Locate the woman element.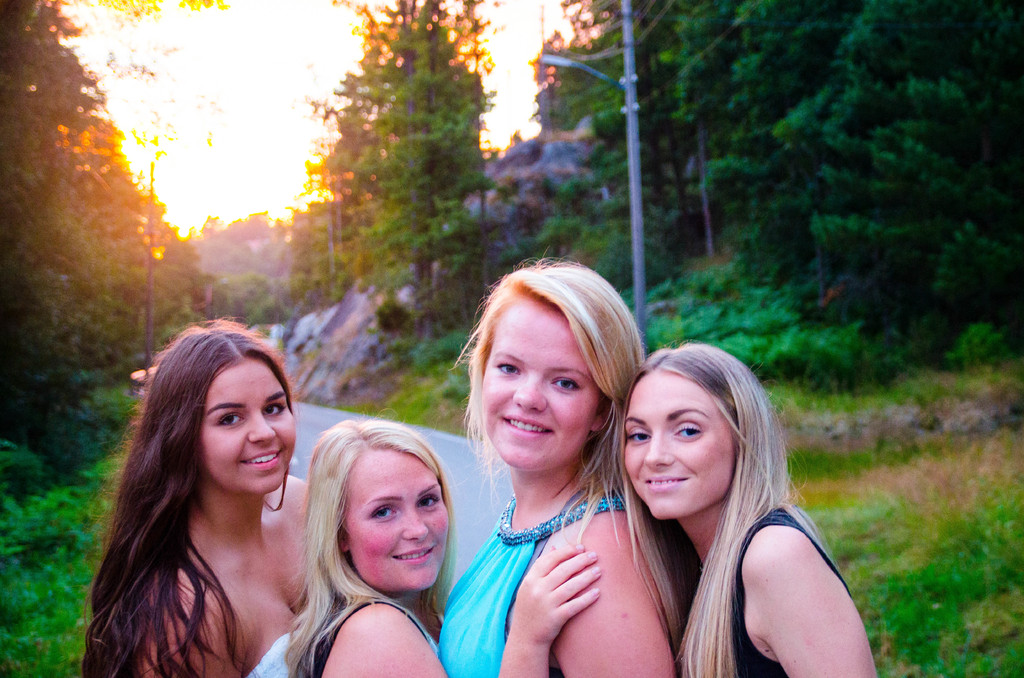
Element bbox: <bbox>284, 415, 621, 677</bbox>.
